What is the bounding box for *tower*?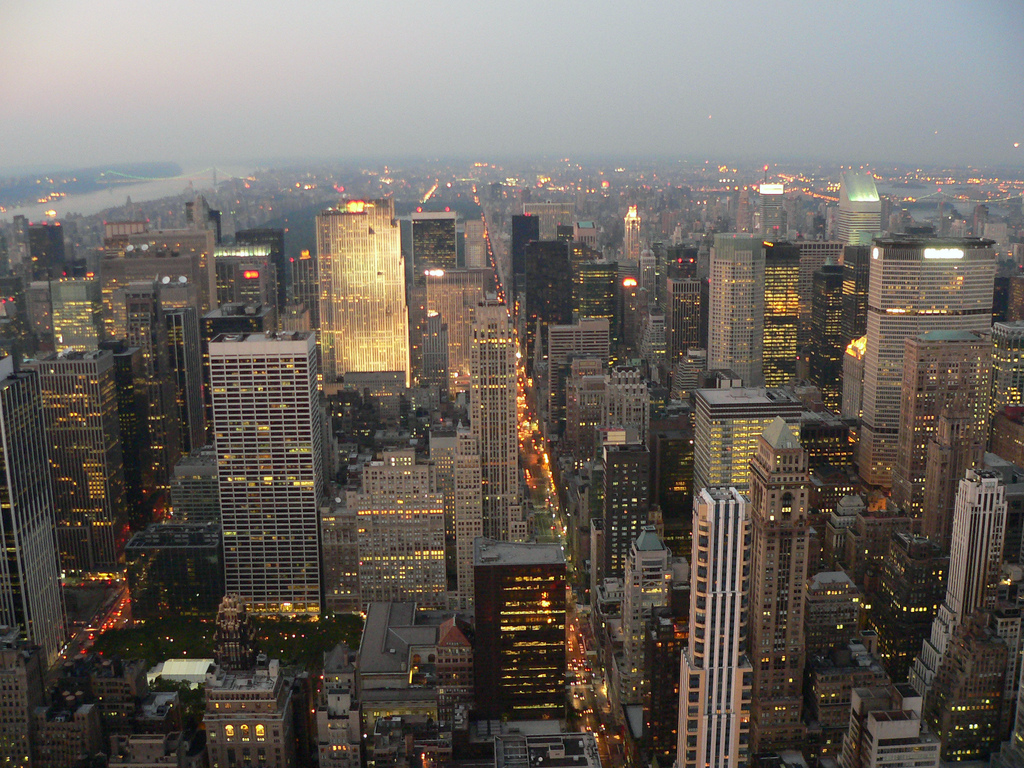
(left=573, top=265, right=618, bottom=353).
